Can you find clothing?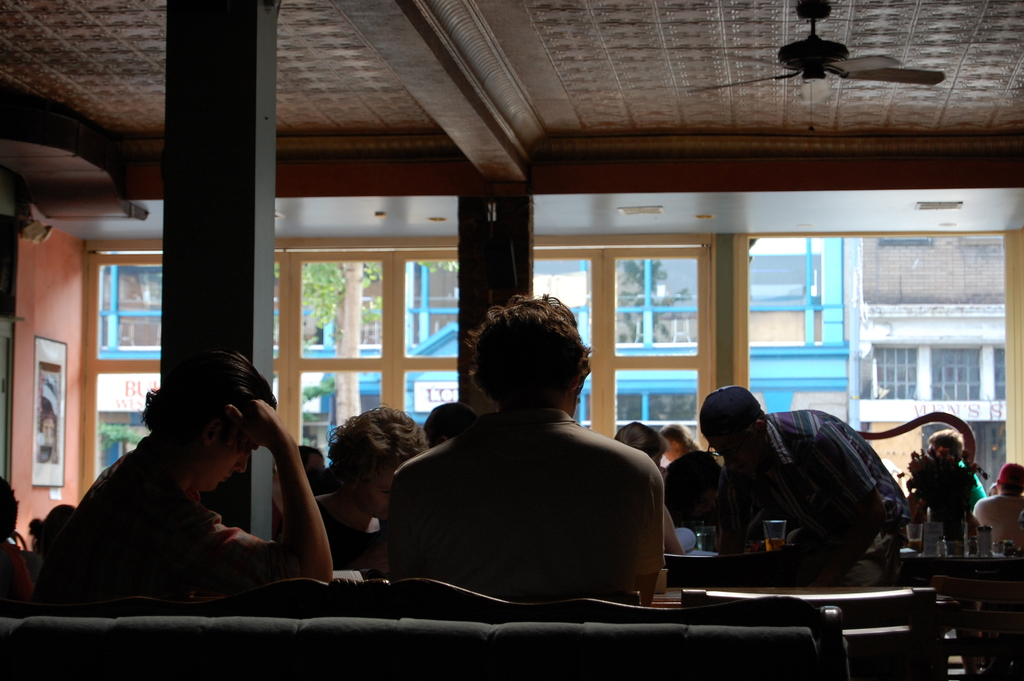
Yes, bounding box: (978,495,1023,555).
